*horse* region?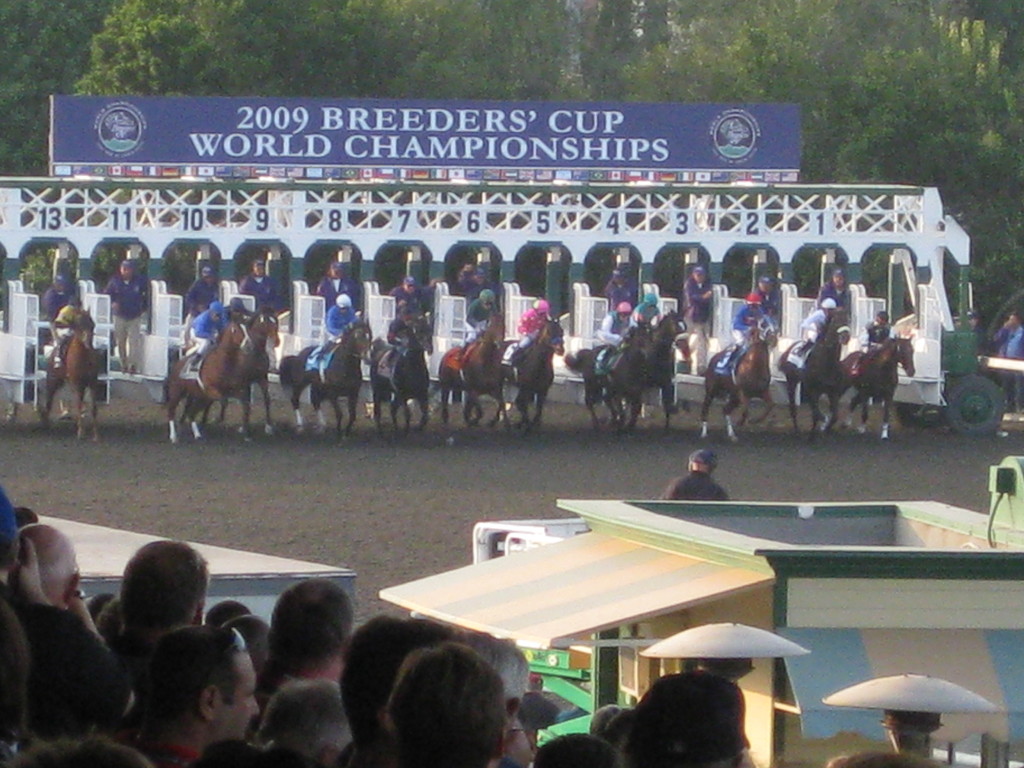
(left=278, top=317, right=376, bottom=439)
